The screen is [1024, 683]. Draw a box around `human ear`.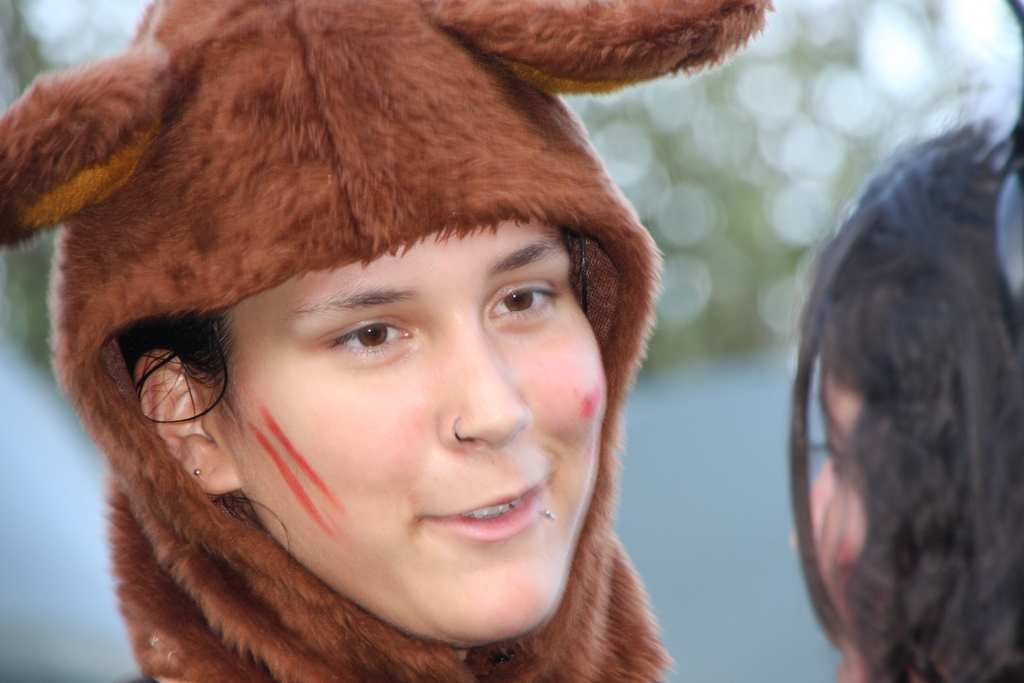
[134, 346, 240, 494].
